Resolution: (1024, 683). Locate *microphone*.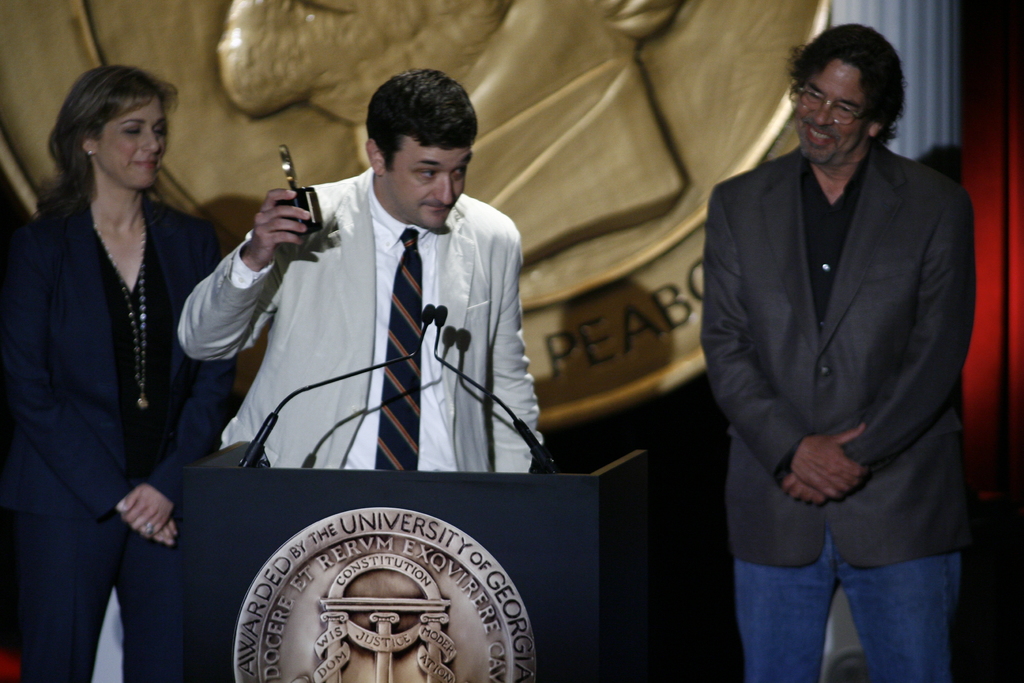
(left=427, top=303, right=435, bottom=322).
